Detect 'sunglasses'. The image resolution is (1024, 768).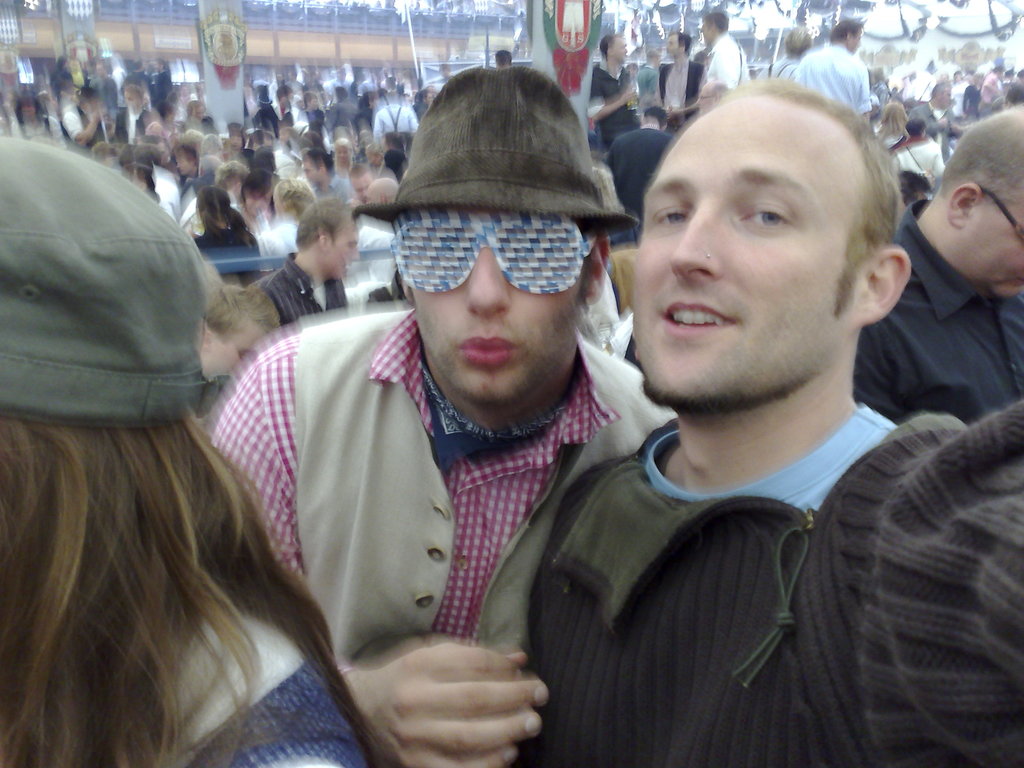
box(385, 209, 596, 303).
